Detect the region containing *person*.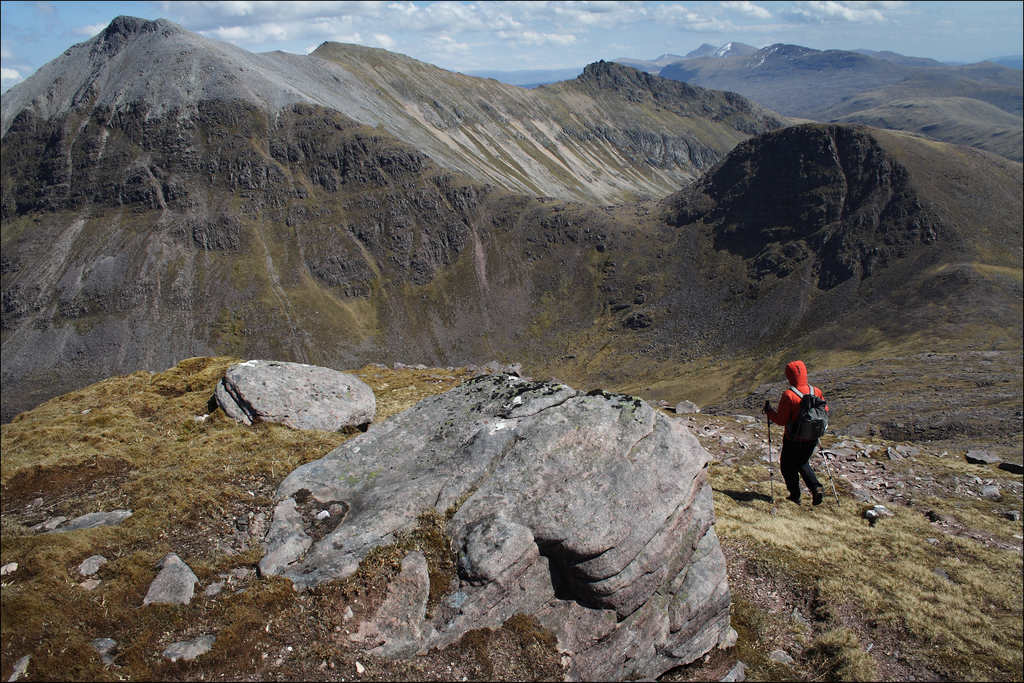
<bbox>776, 352, 840, 509</bbox>.
